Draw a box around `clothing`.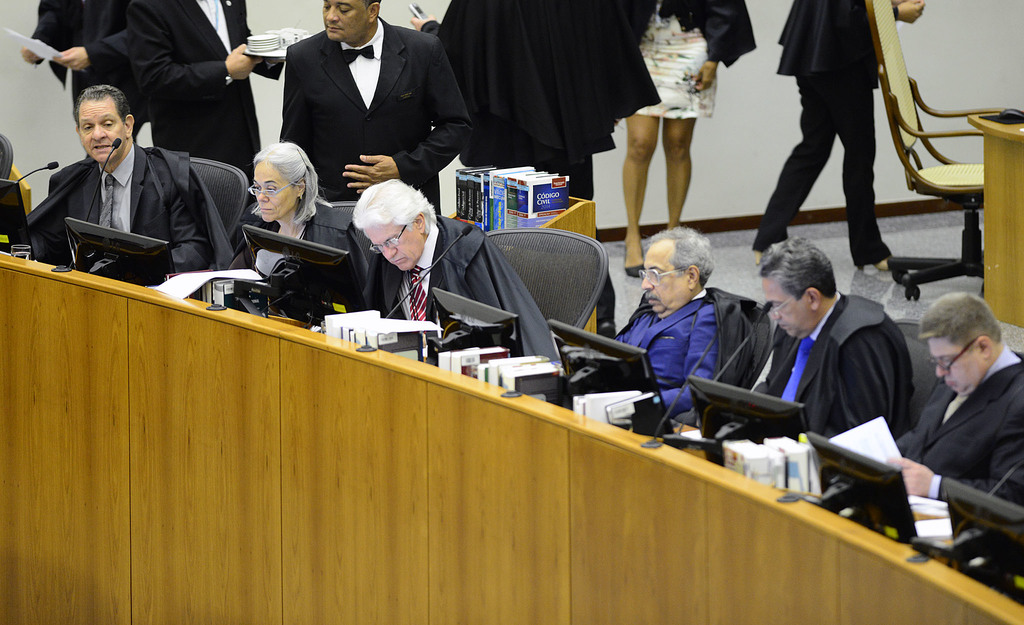
(x1=222, y1=199, x2=351, y2=265).
